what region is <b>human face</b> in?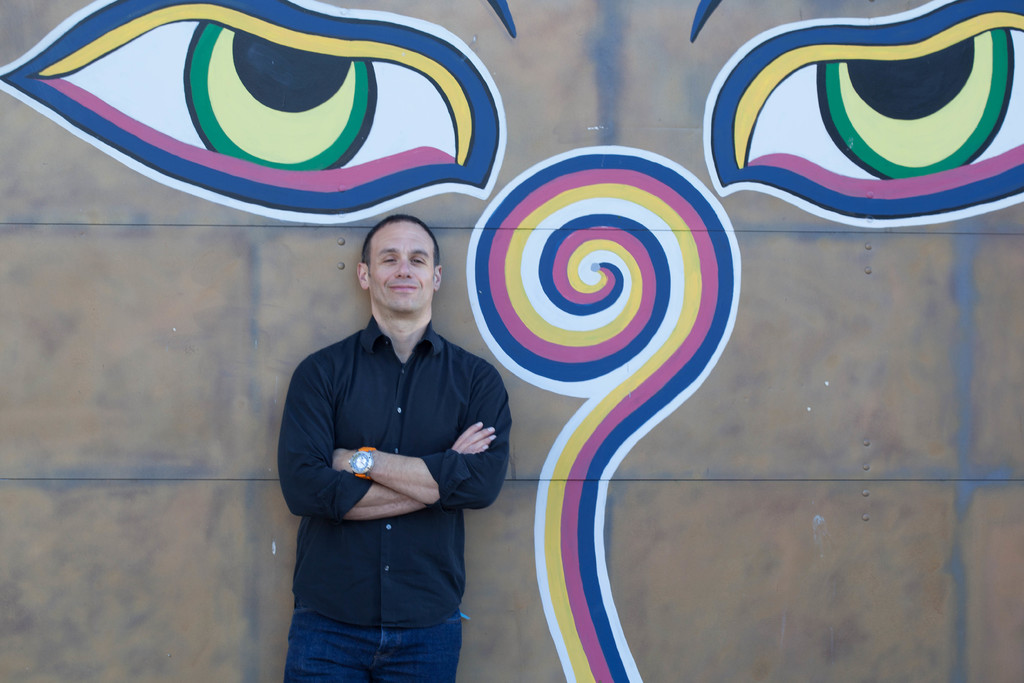
Rect(371, 219, 437, 314).
